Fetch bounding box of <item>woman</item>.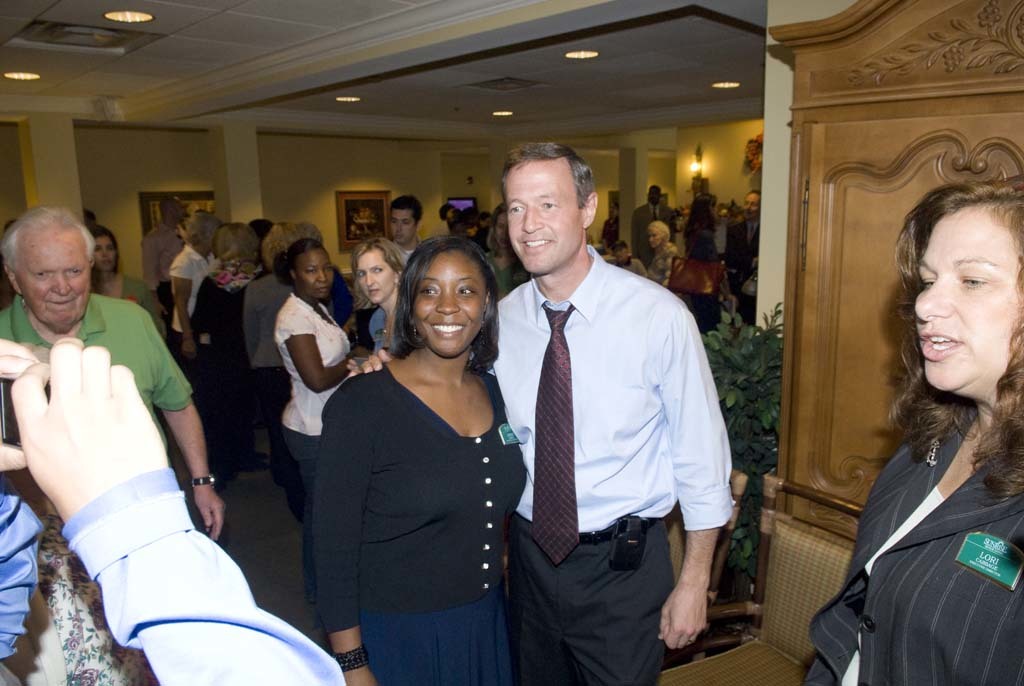
Bbox: (x1=802, y1=177, x2=1023, y2=685).
